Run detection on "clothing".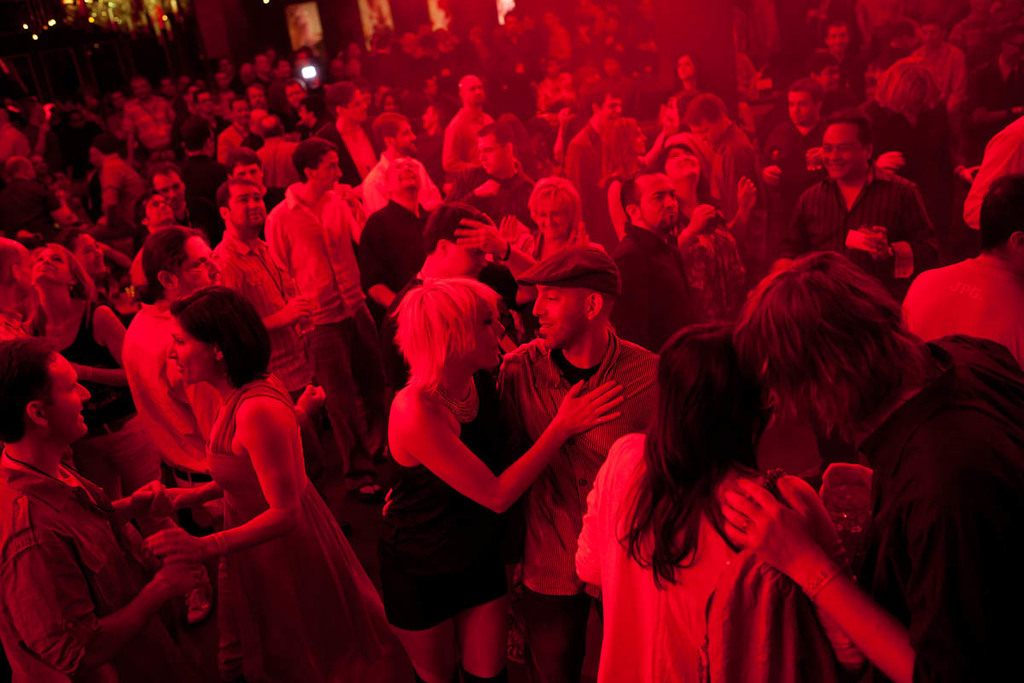
Result: BBox(3, 393, 150, 668).
